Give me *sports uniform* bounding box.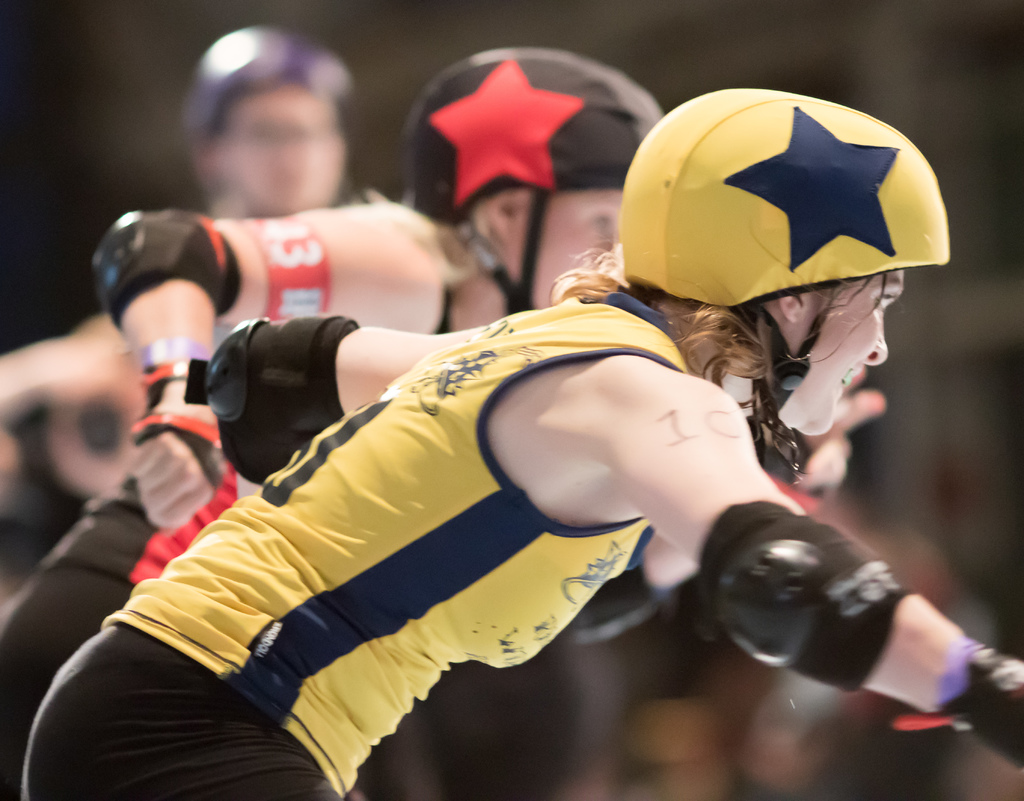
locate(1, 48, 661, 796).
